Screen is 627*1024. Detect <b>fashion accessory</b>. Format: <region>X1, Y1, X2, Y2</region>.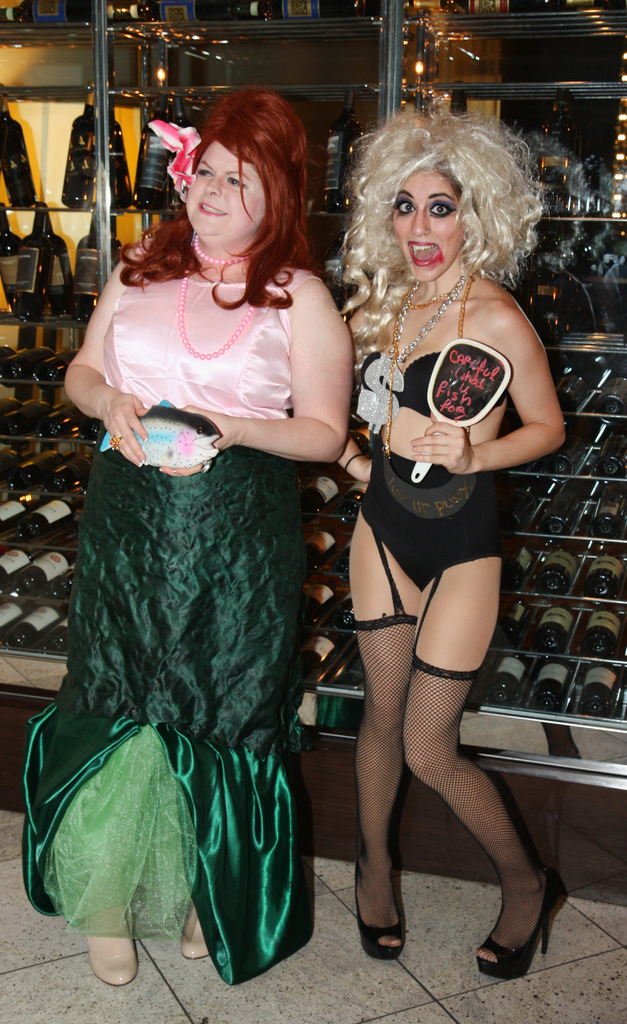
<region>386, 330, 454, 487</region>.
